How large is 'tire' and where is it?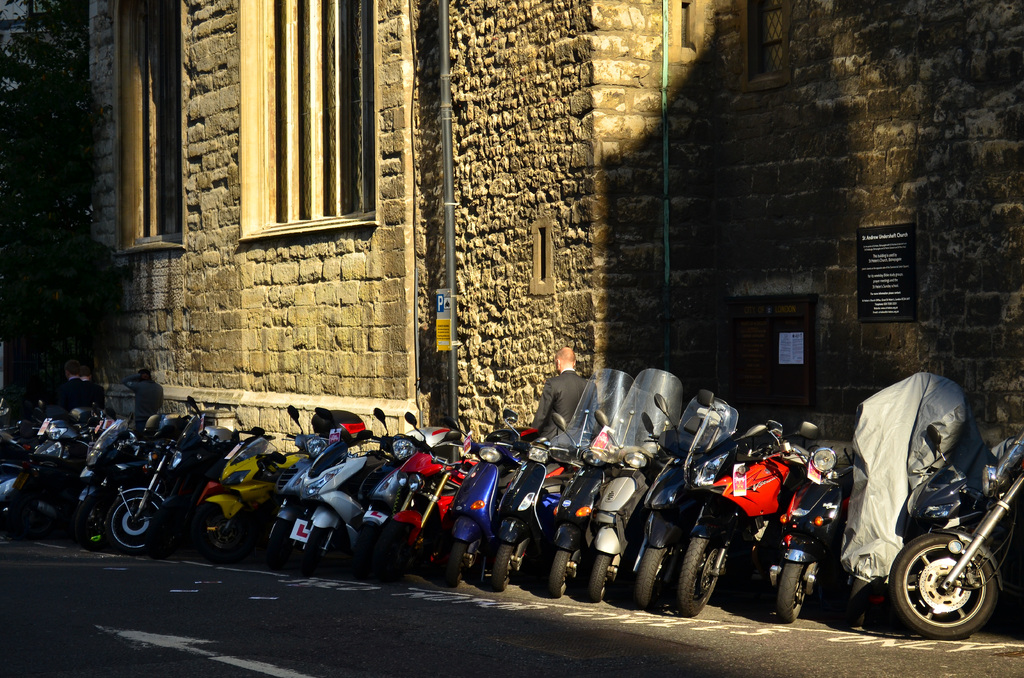
Bounding box: box=[371, 523, 413, 586].
